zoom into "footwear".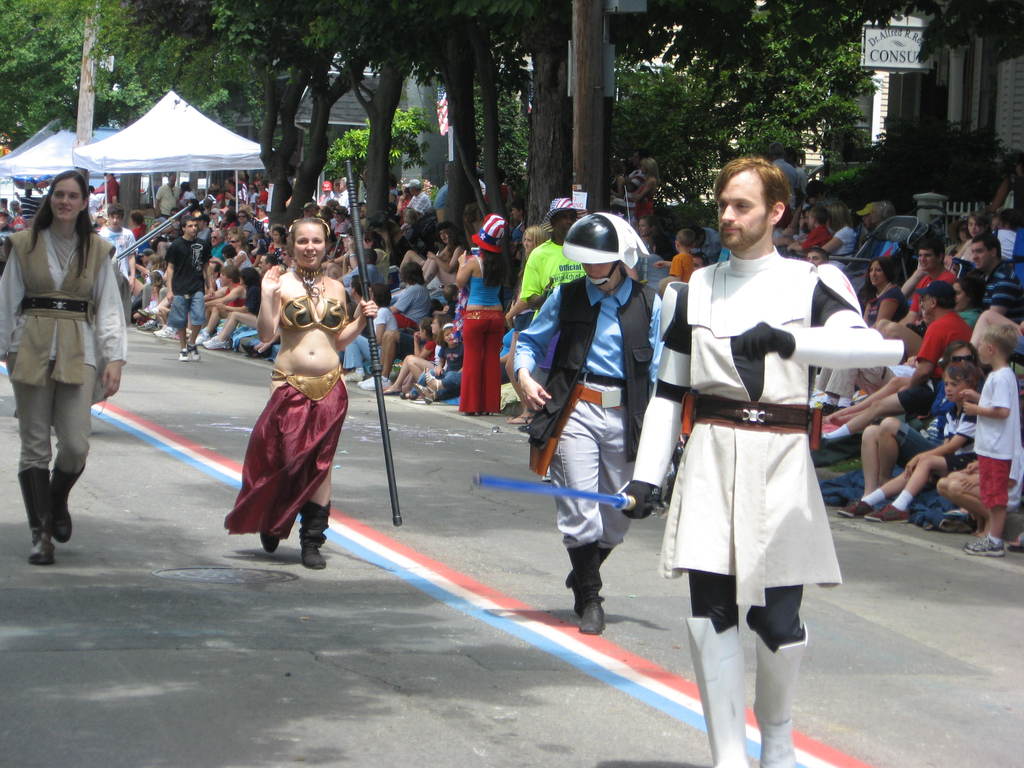
Zoom target: pyautogui.locateOnScreen(154, 325, 173, 337).
